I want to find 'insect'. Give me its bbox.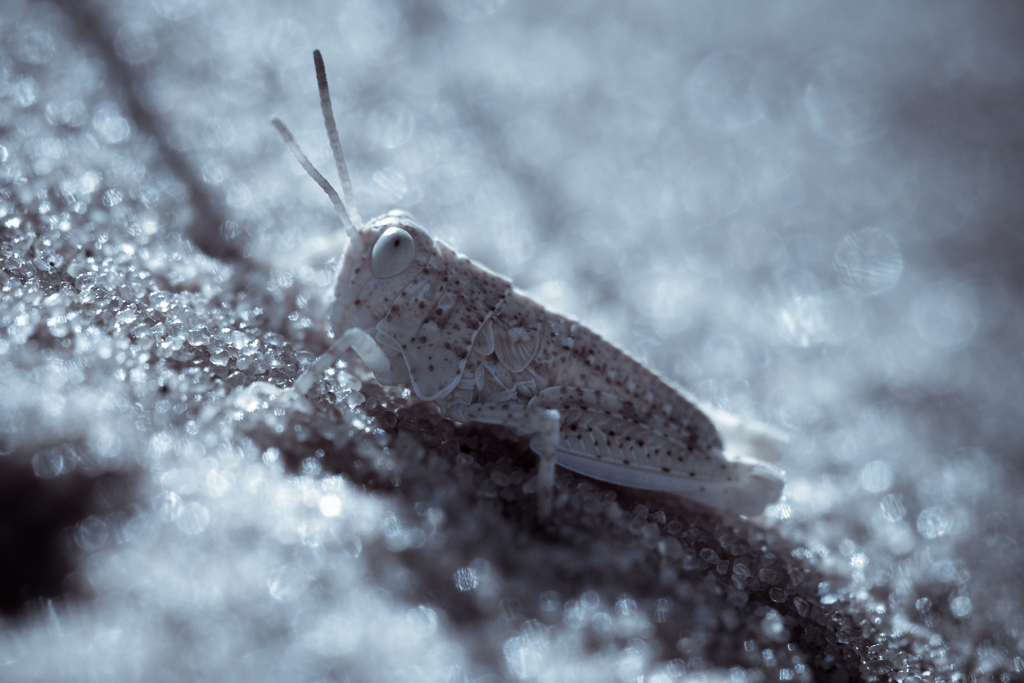
[x1=269, y1=45, x2=795, y2=525].
